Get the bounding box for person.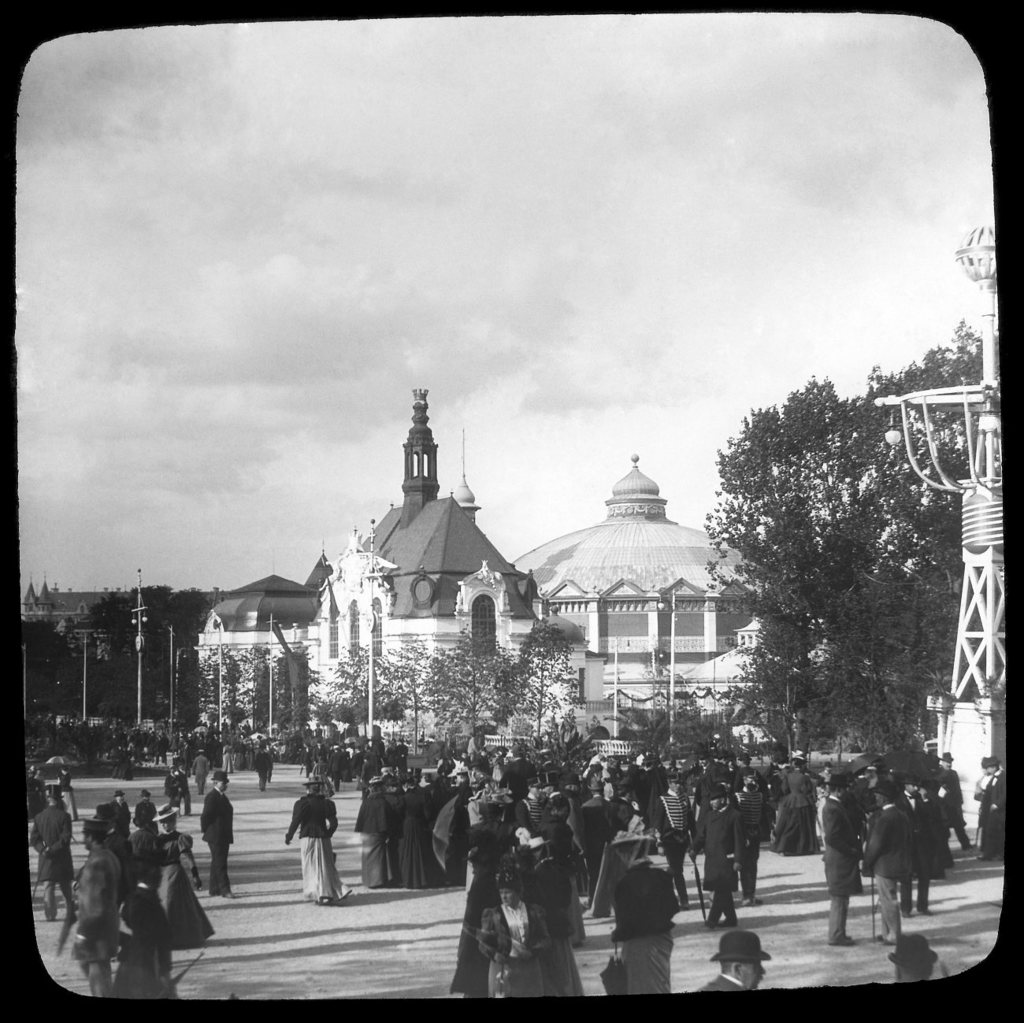
detection(699, 926, 779, 996).
